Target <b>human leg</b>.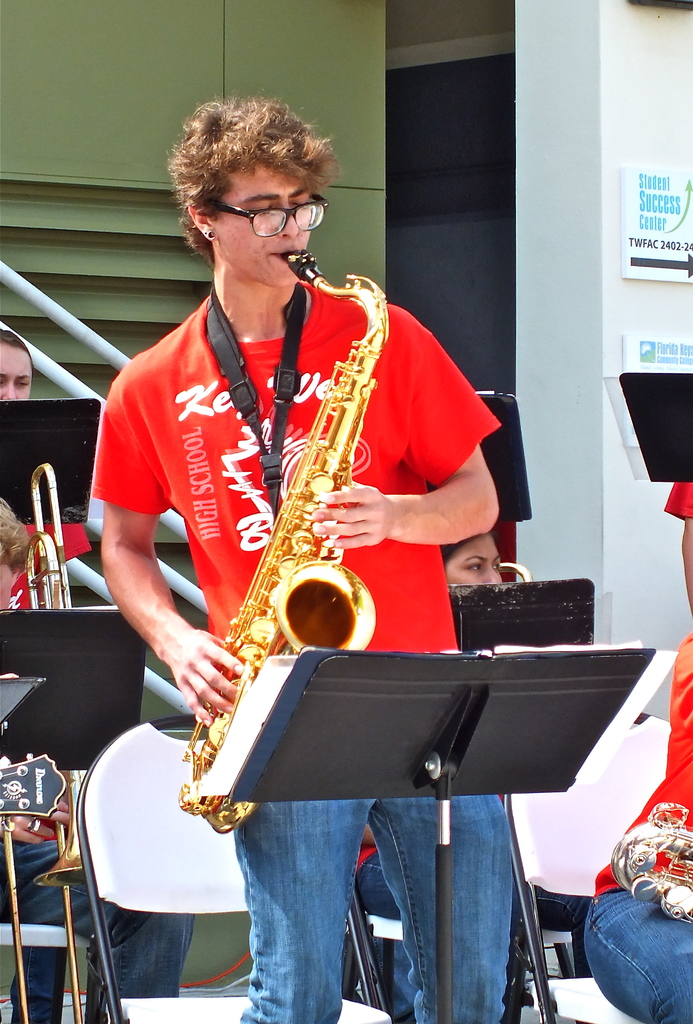
Target region: (x1=592, y1=884, x2=692, y2=1023).
